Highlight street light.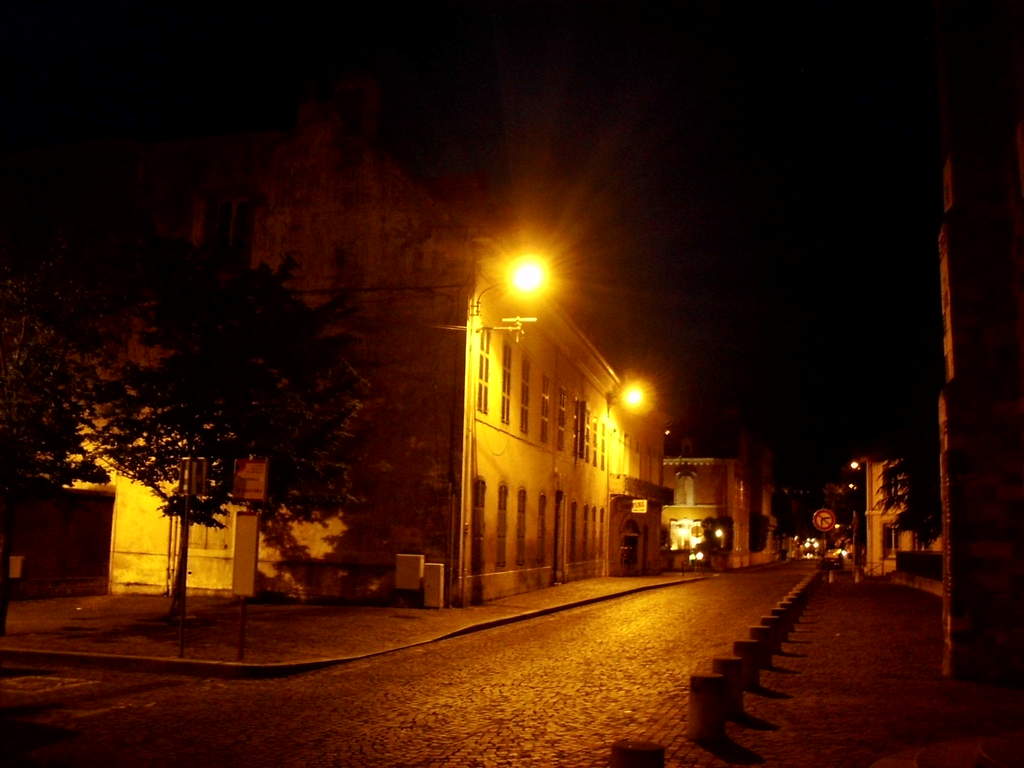
Highlighted region: <region>488, 250, 579, 338</region>.
